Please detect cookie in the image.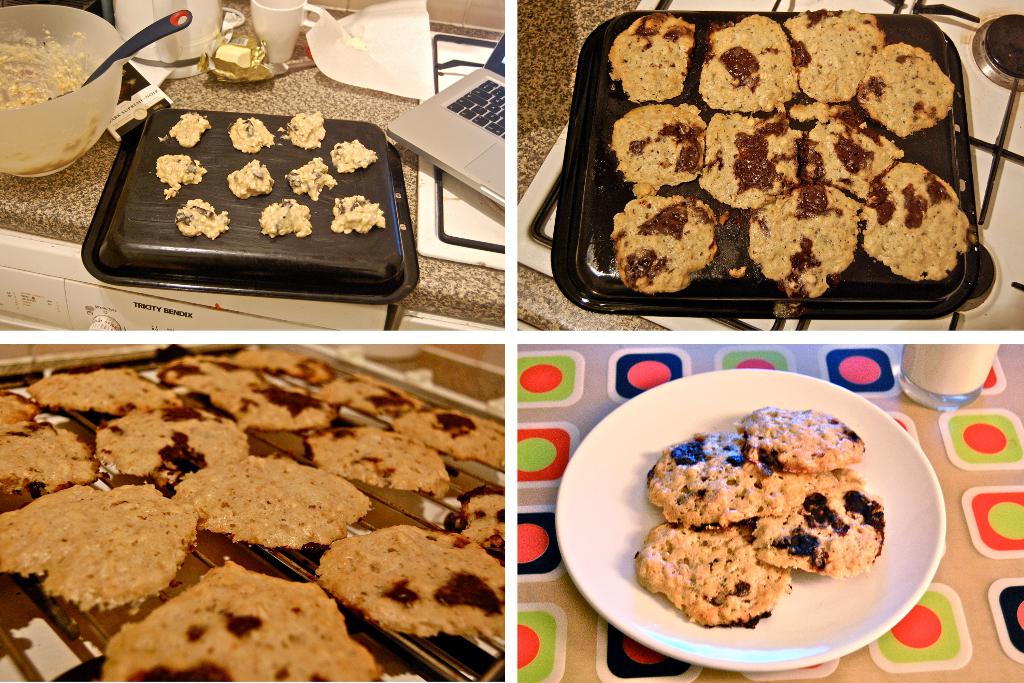
[257, 195, 314, 240].
